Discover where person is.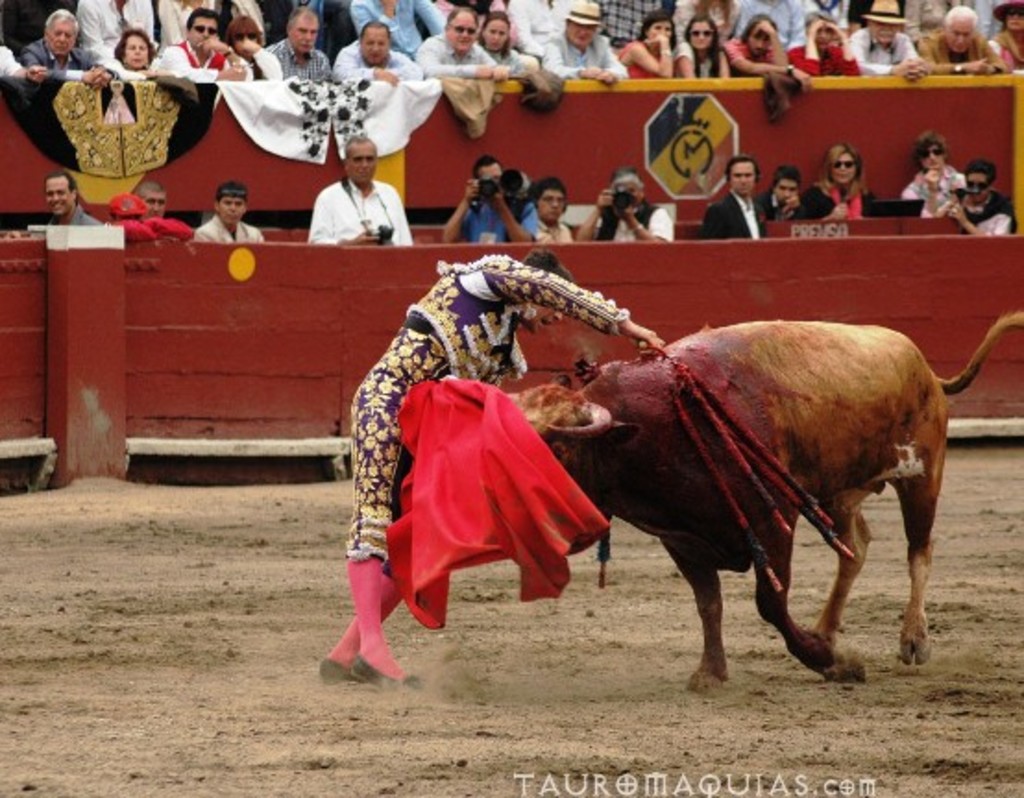
Discovered at {"left": 318, "top": 244, "right": 664, "bottom": 691}.
